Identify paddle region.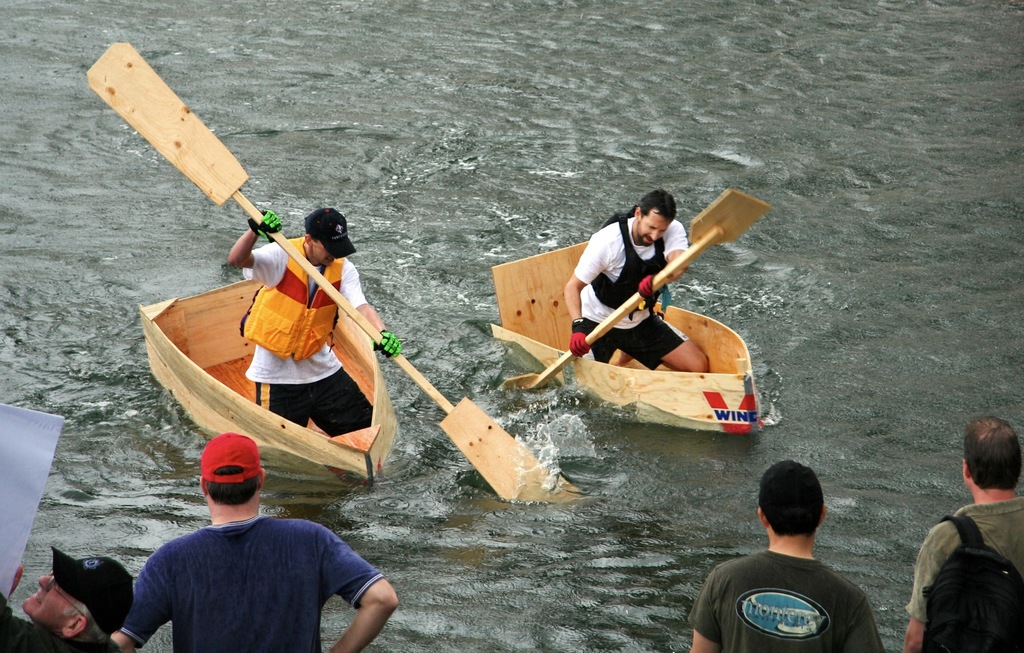
Region: BBox(83, 35, 580, 501).
